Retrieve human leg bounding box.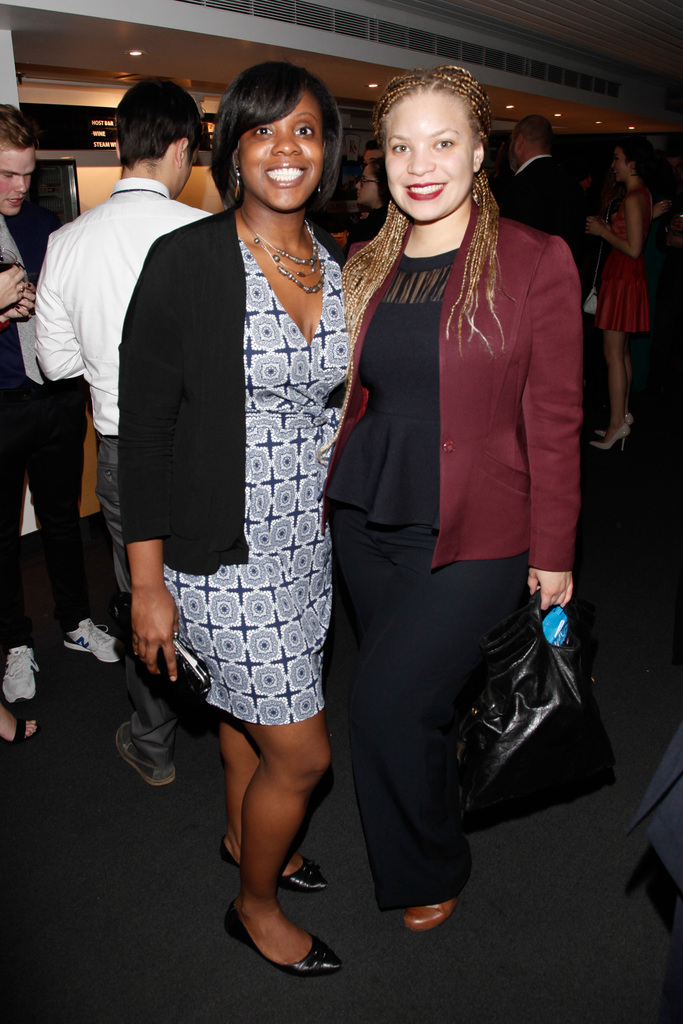
Bounding box: x1=360, y1=469, x2=535, y2=926.
